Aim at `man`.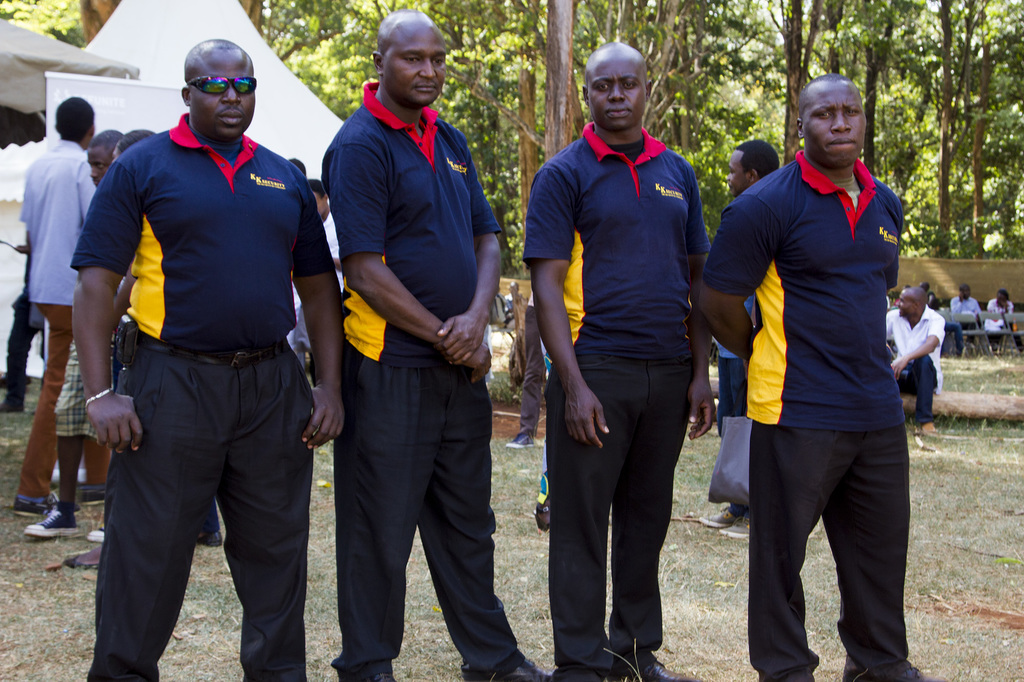
Aimed at select_region(9, 94, 98, 518).
